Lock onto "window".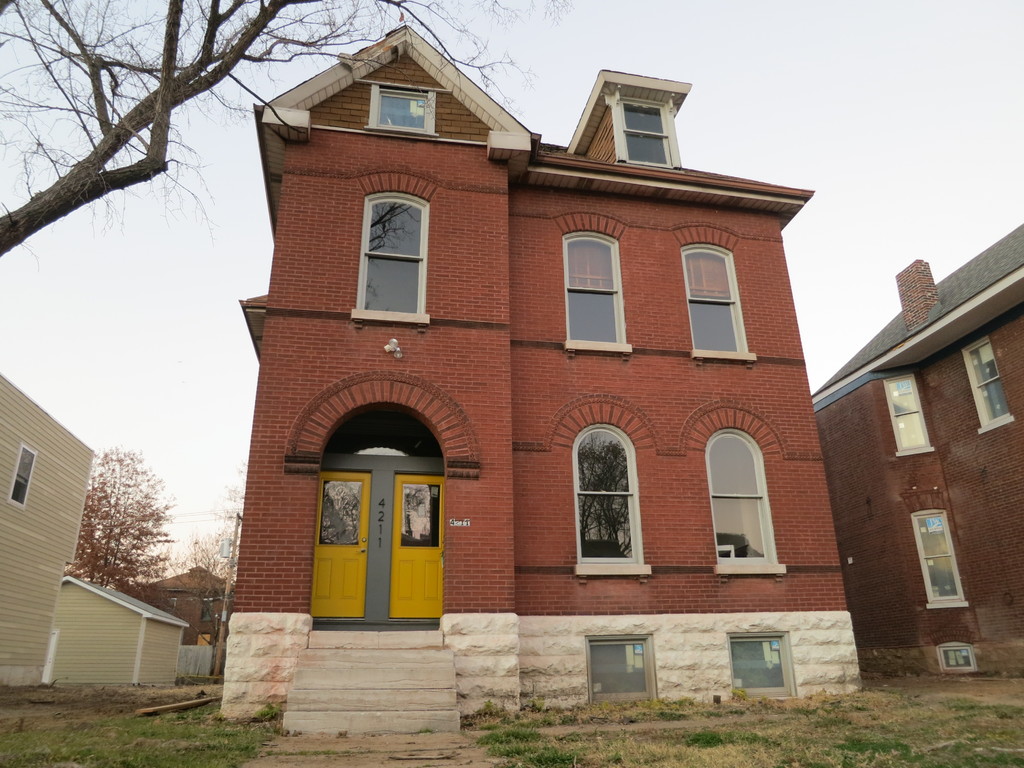
Locked: box(556, 230, 634, 357).
